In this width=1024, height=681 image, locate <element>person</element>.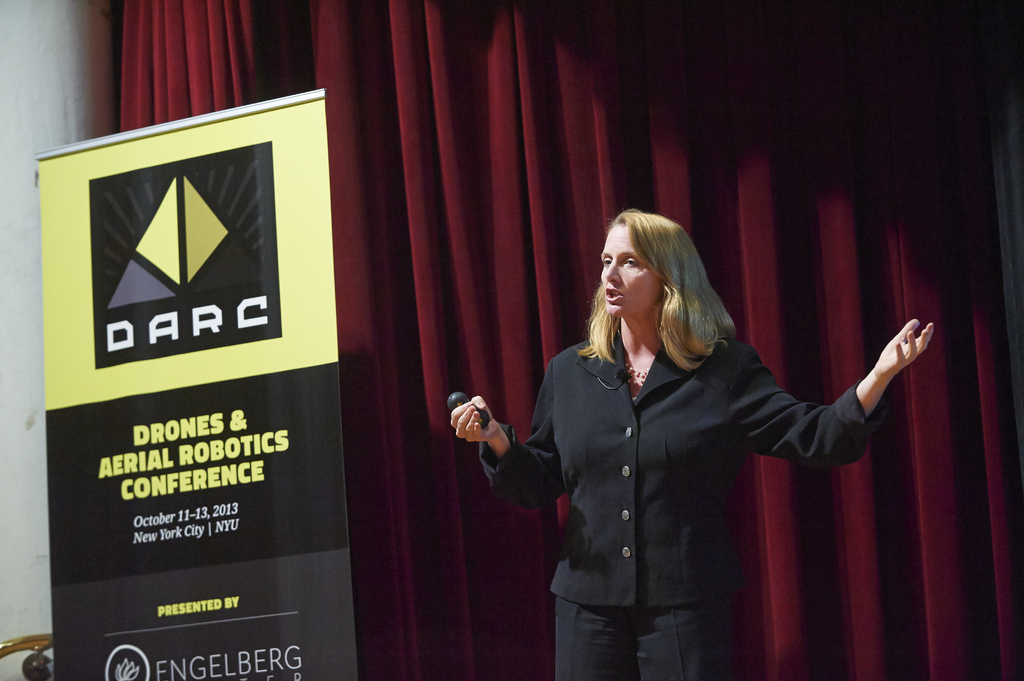
Bounding box: rect(481, 193, 920, 664).
